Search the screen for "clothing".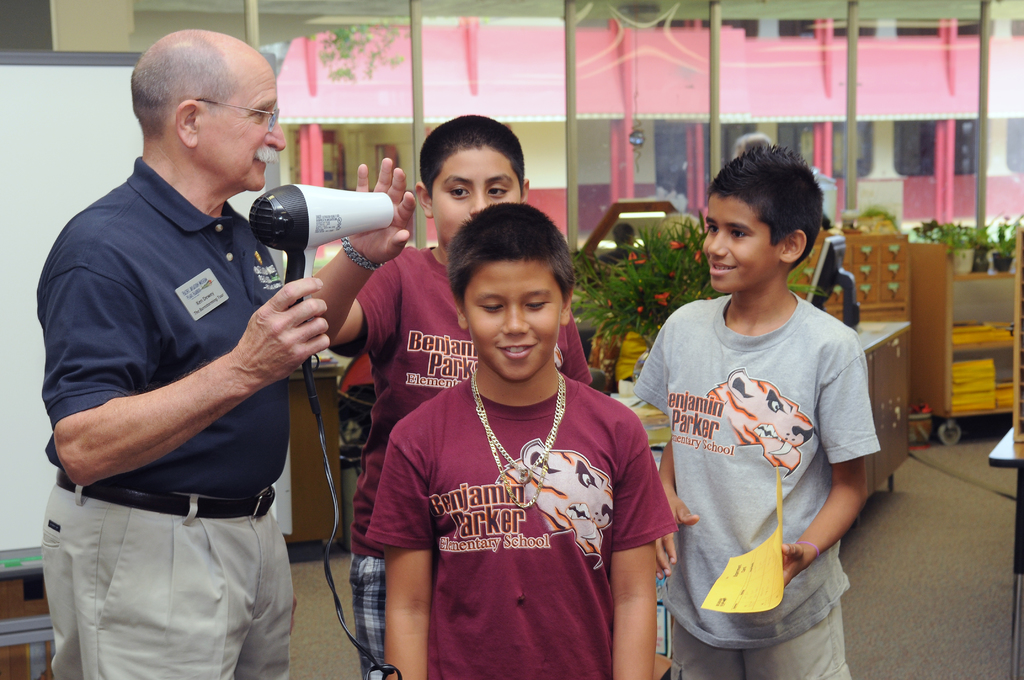
Found at pyautogui.locateOnScreen(346, 546, 387, 679).
